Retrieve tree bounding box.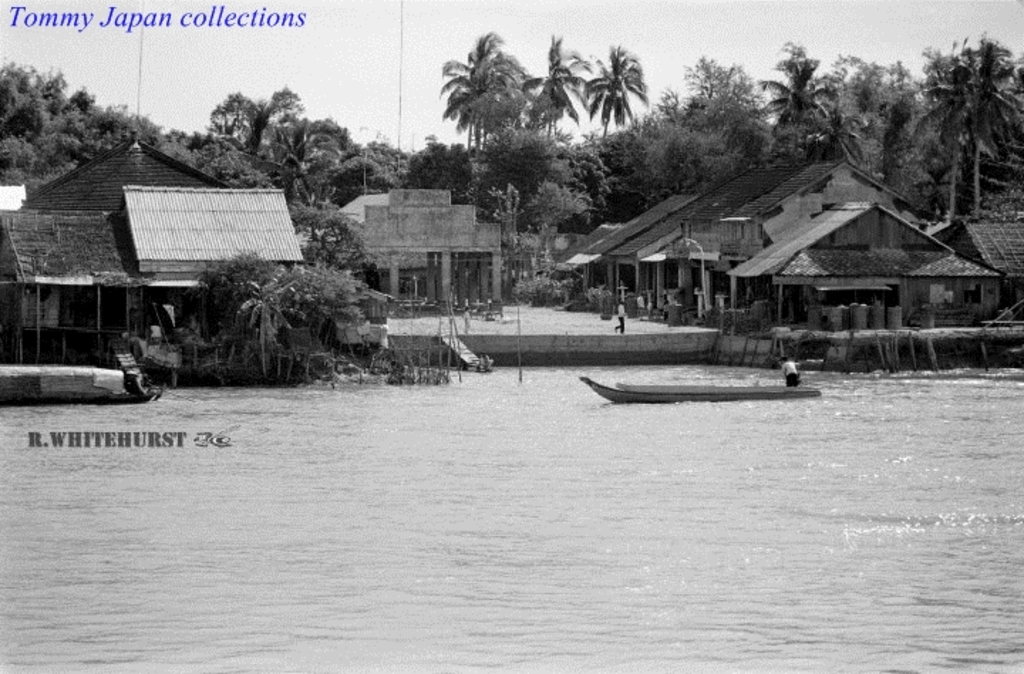
Bounding box: region(619, 43, 789, 203).
